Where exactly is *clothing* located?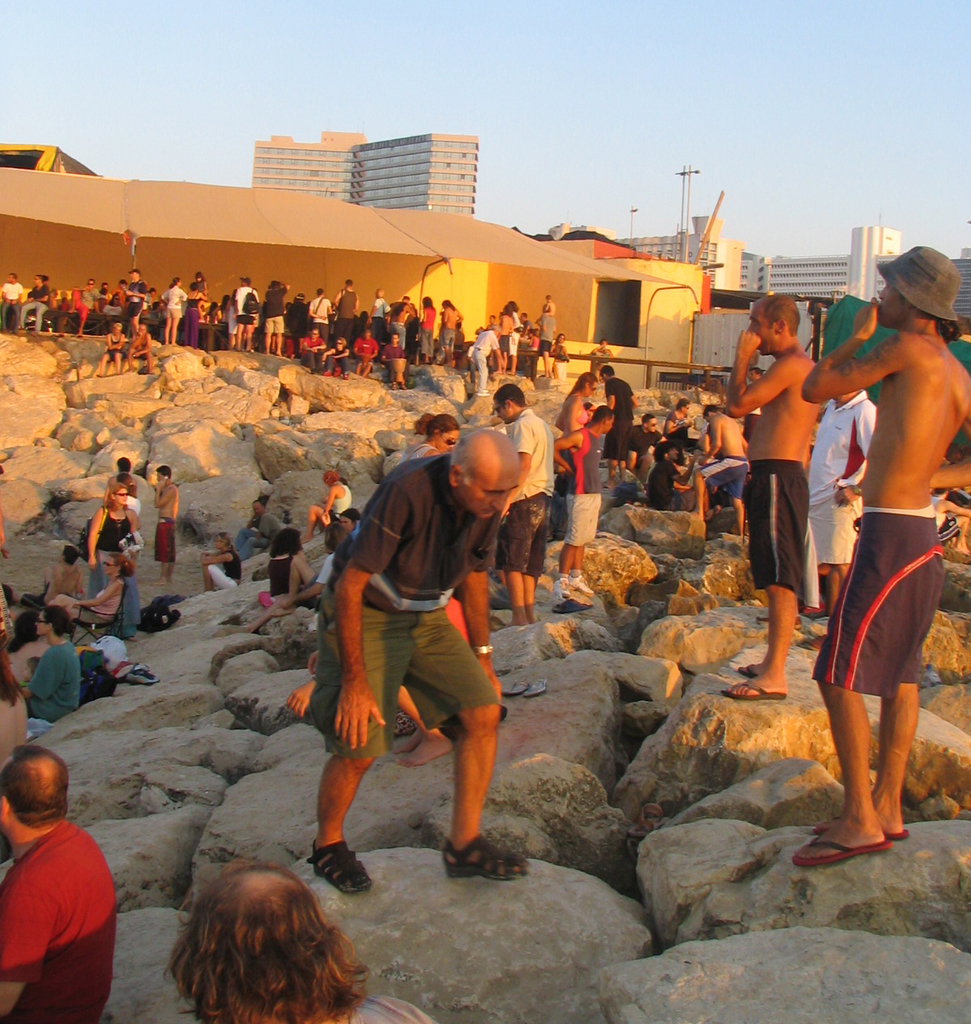
Its bounding box is left=284, top=300, right=305, bottom=351.
